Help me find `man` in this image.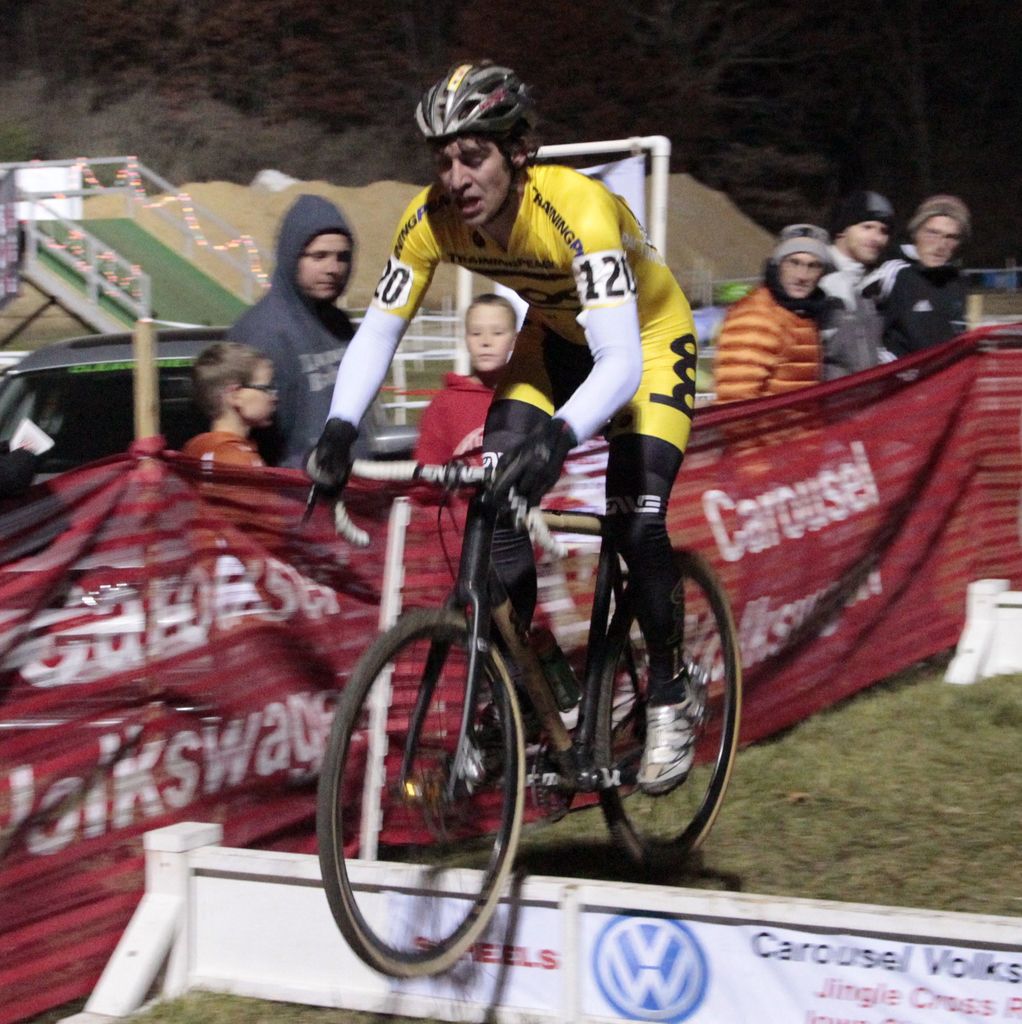
Found it: {"left": 219, "top": 192, "right": 367, "bottom": 470}.
